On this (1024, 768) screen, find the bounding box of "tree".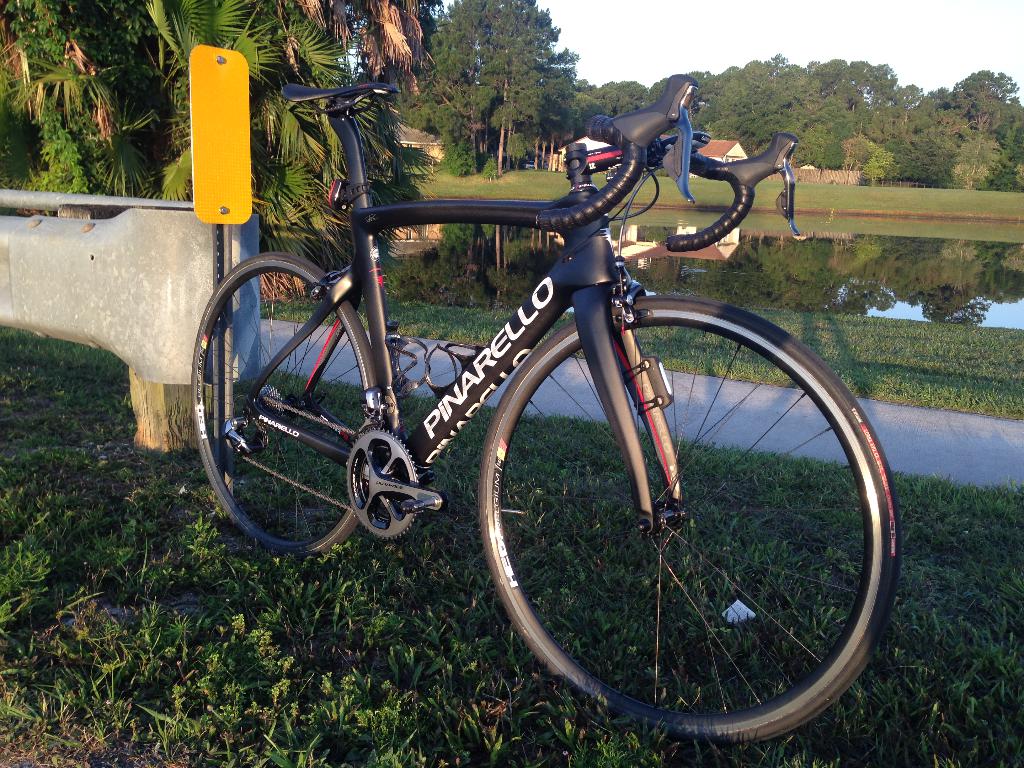
Bounding box: <box>387,1,603,177</box>.
